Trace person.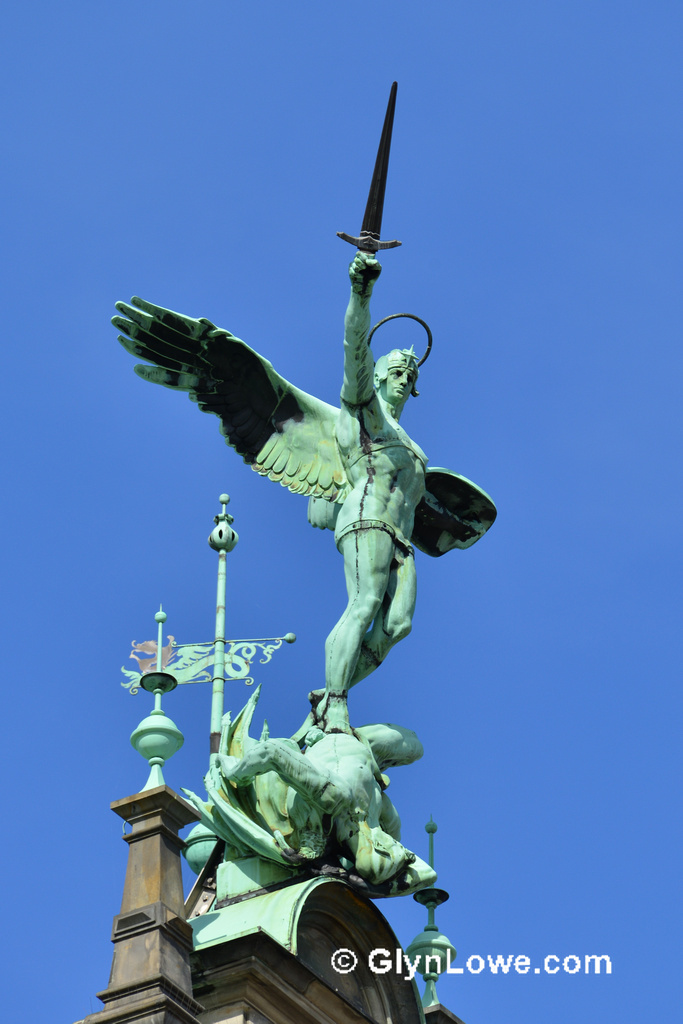
Traced to (left=323, top=248, right=424, bottom=735).
